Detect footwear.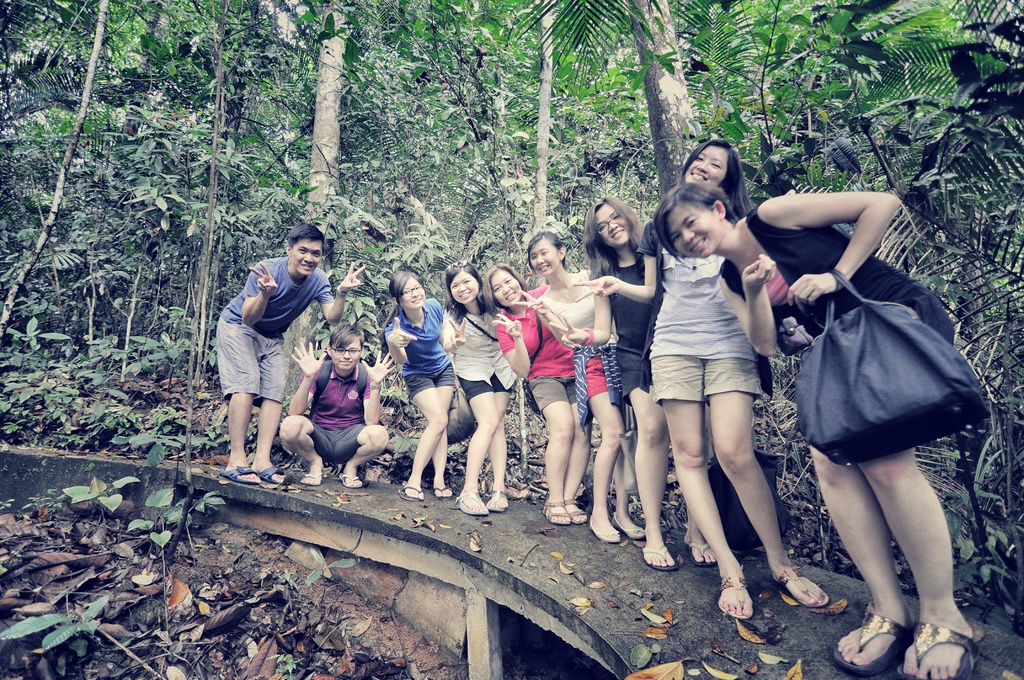
Detected at 396, 489, 423, 500.
